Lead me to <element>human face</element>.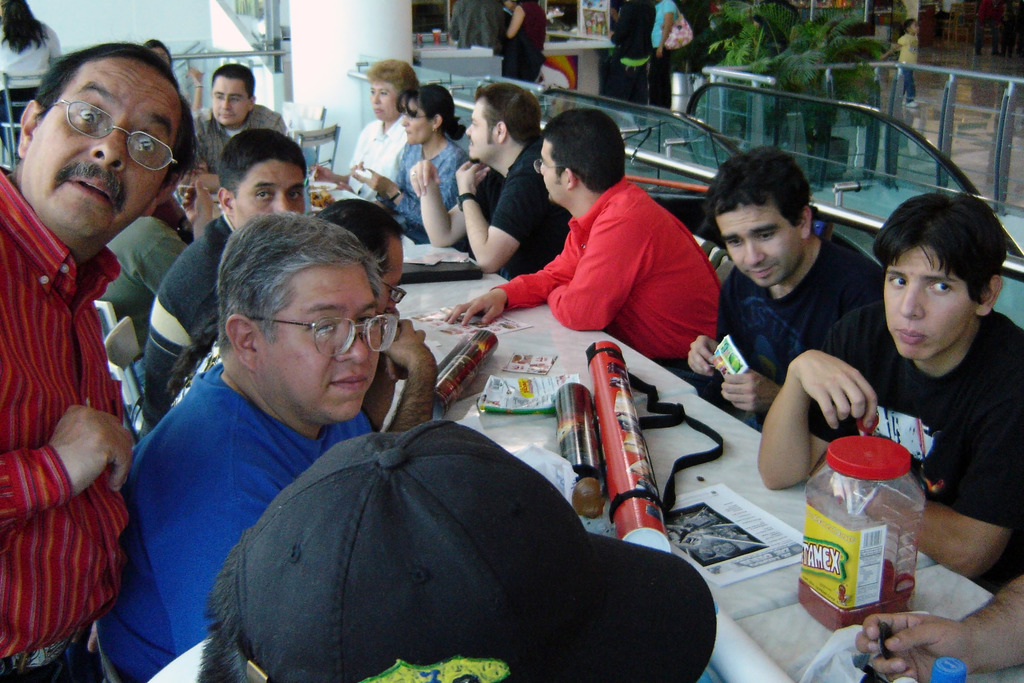
Lead to [539, 138, 563, 201].
